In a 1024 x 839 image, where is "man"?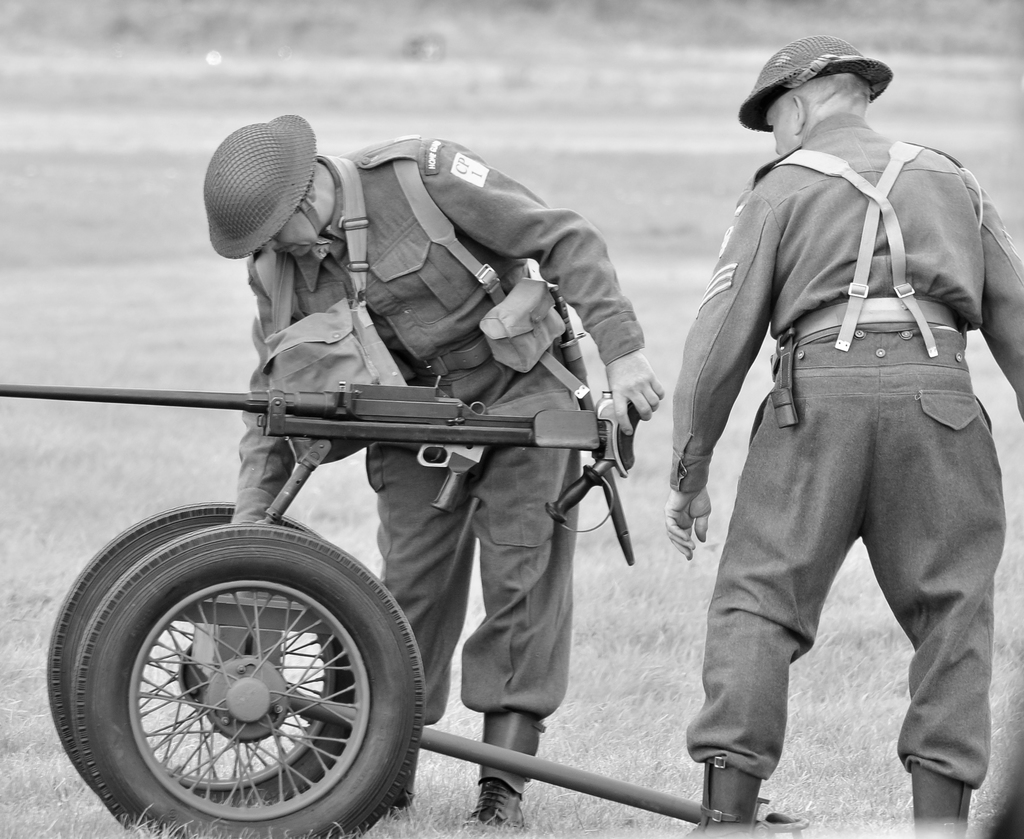
662 39 1023 838.
